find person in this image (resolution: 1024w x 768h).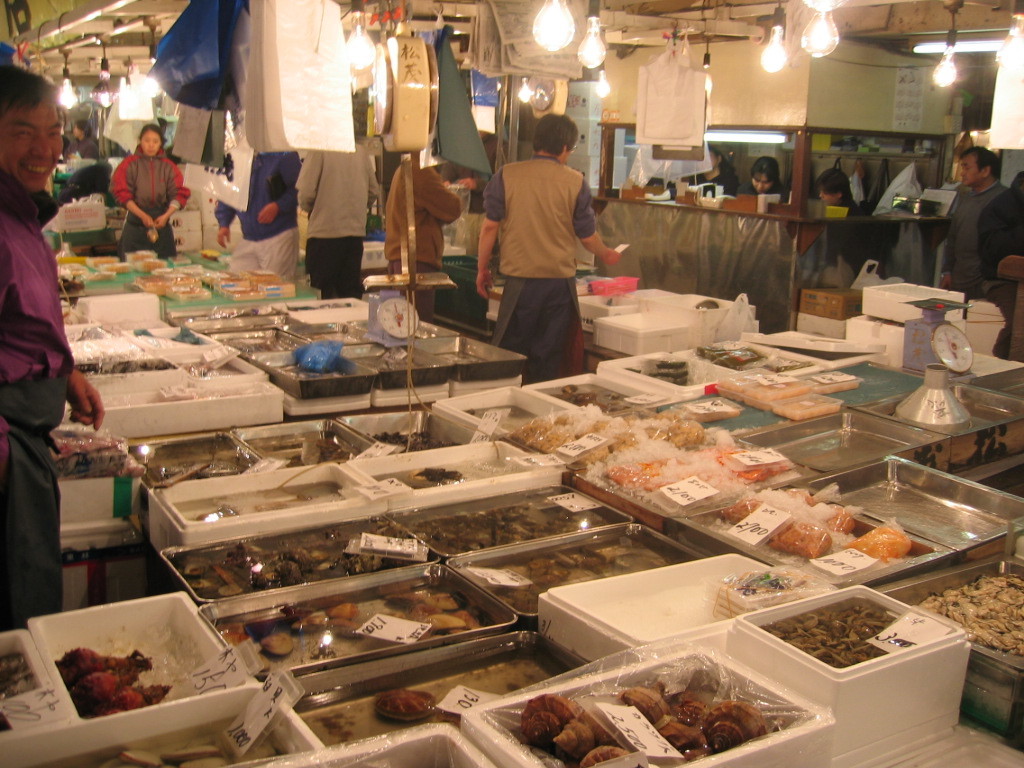
743, 155, 795, 208.
